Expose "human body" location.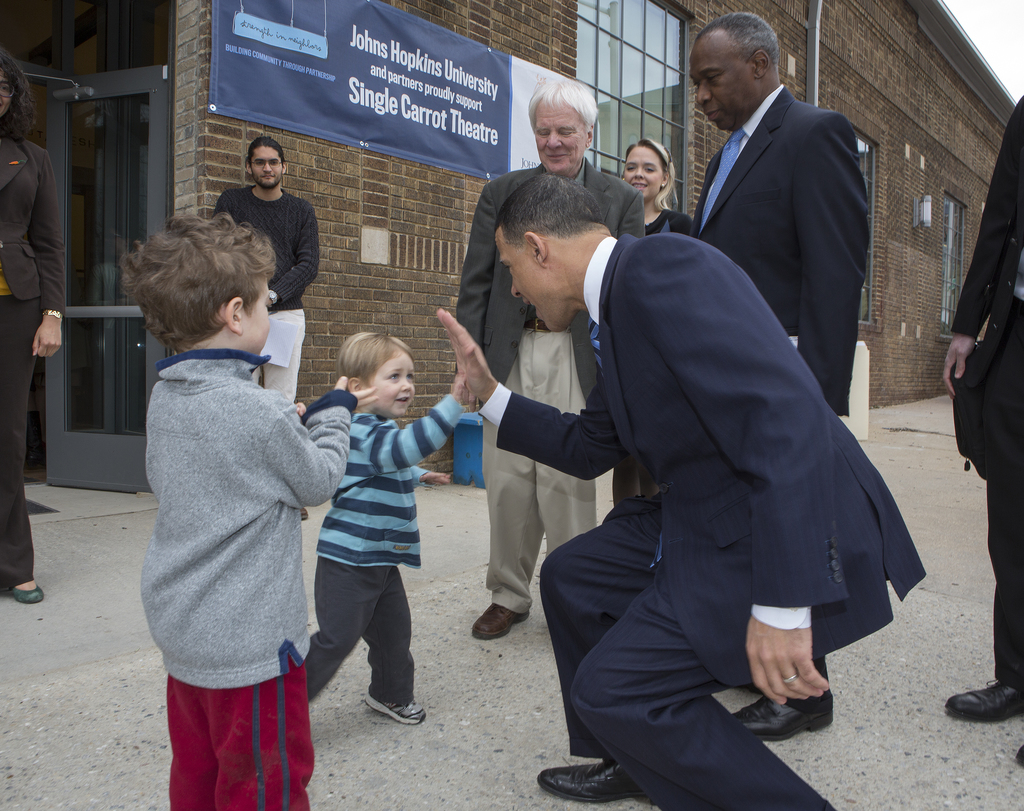
Exposed at <region>0, 127, 66, 603</region>.
